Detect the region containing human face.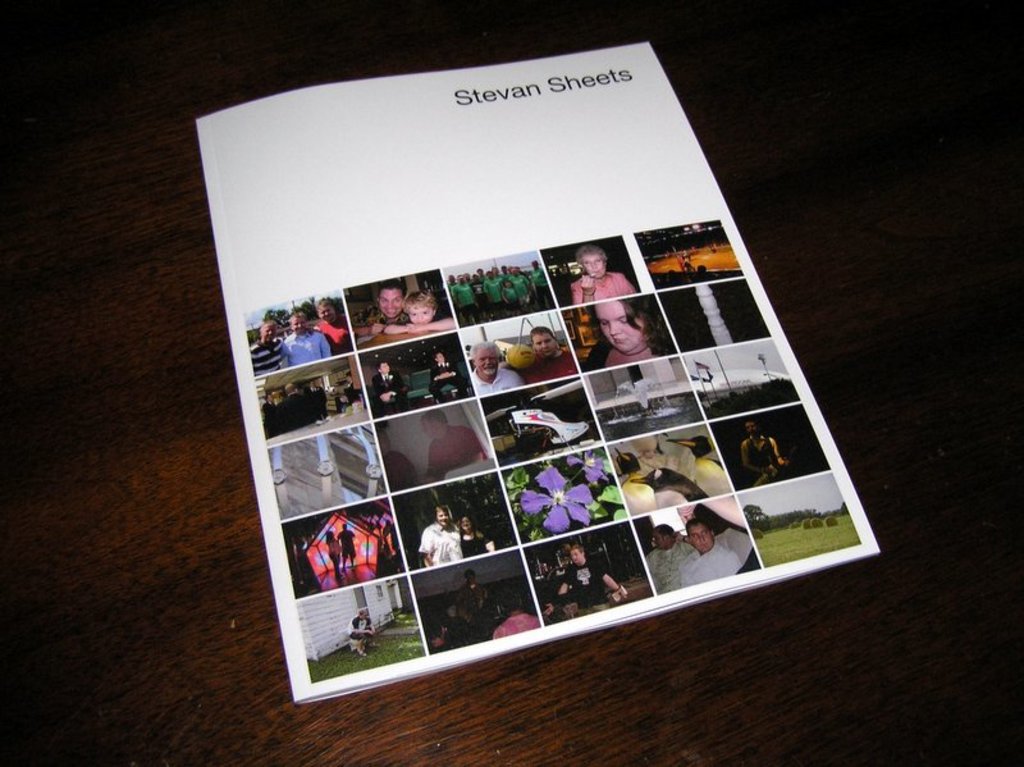
(left=530, top=330, right=558, bottom=356).
